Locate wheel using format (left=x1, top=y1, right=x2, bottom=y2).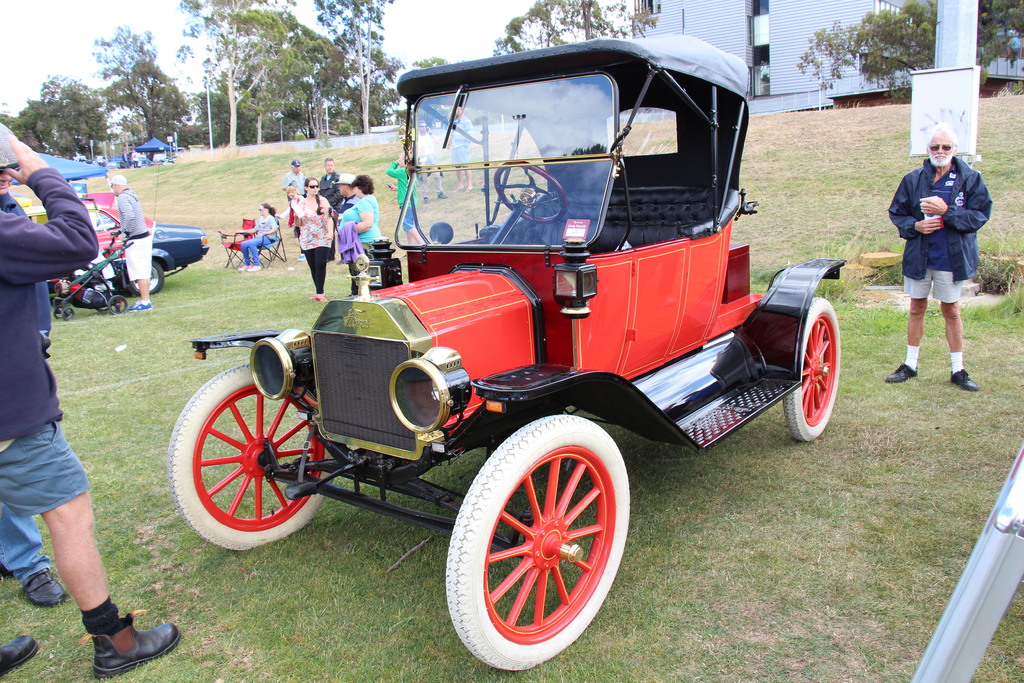
(left=166, top=363, right=344, bottom=553).
